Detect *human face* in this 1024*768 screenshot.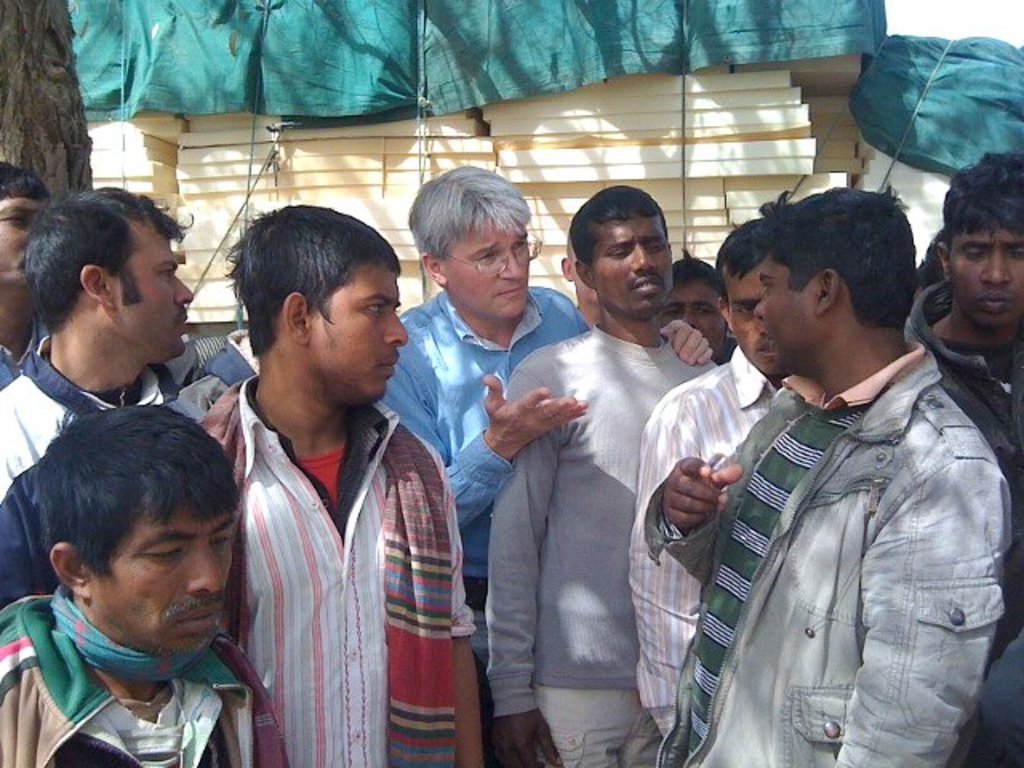
Detection: 109/234/194/357.
